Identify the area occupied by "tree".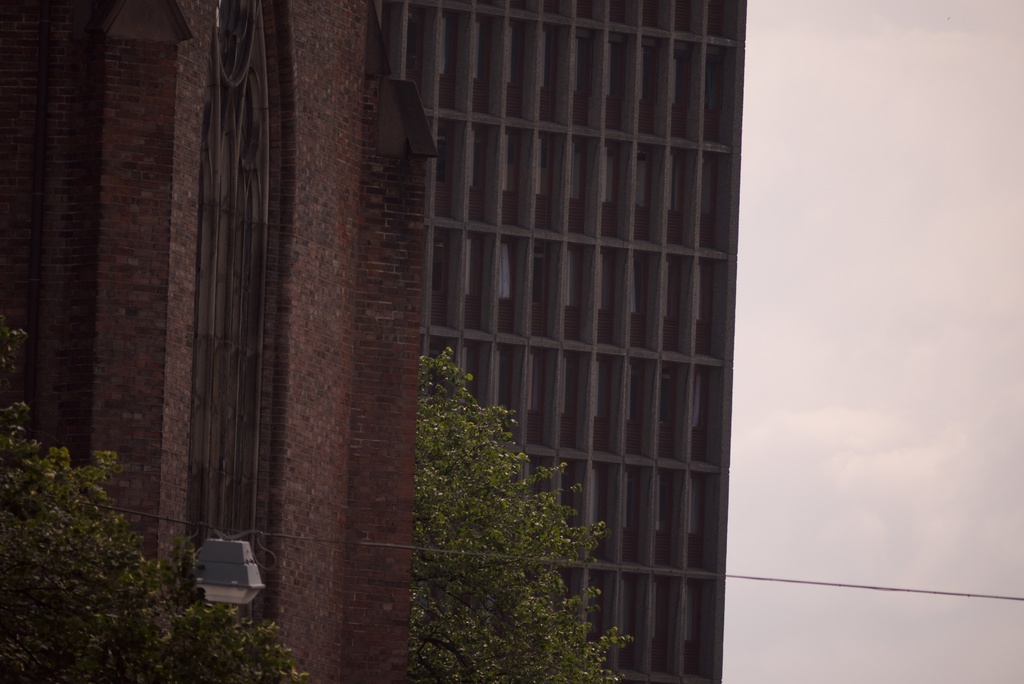
Area: <region>392, 254, 646, 660</region>.
